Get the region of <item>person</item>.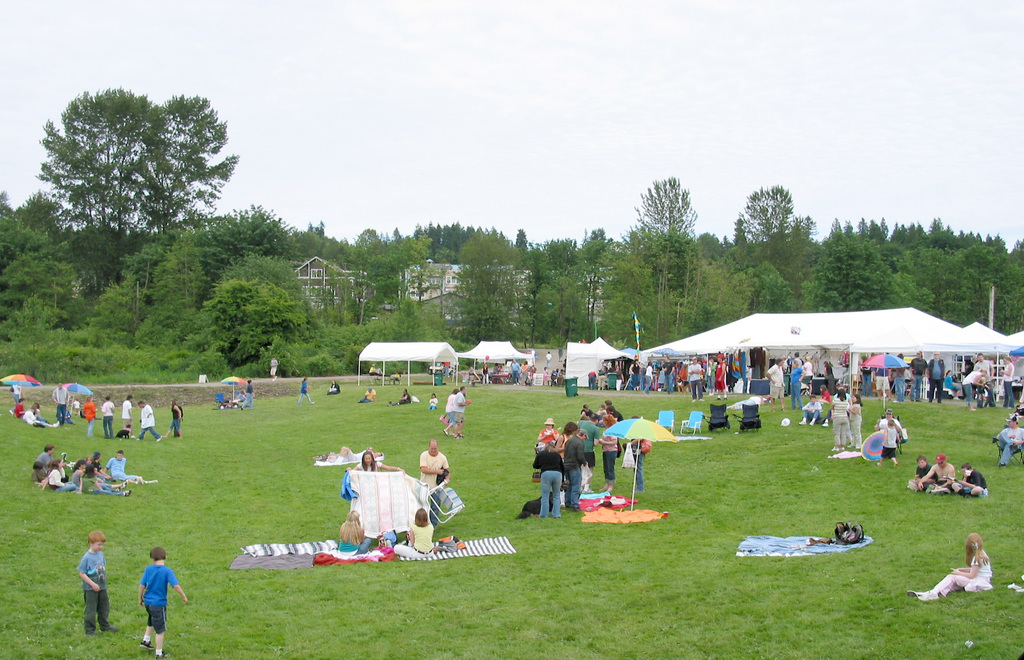
{"x1": 359, "y1": 387, "x2": 375, "y2": 404}.
